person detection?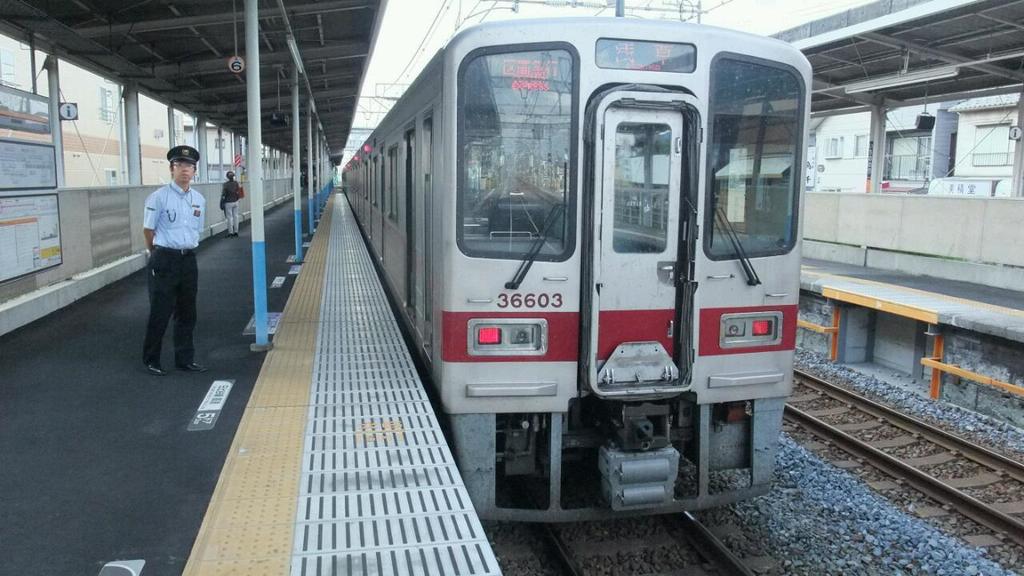
x1=219, y1=172, x2=245, y2=239
